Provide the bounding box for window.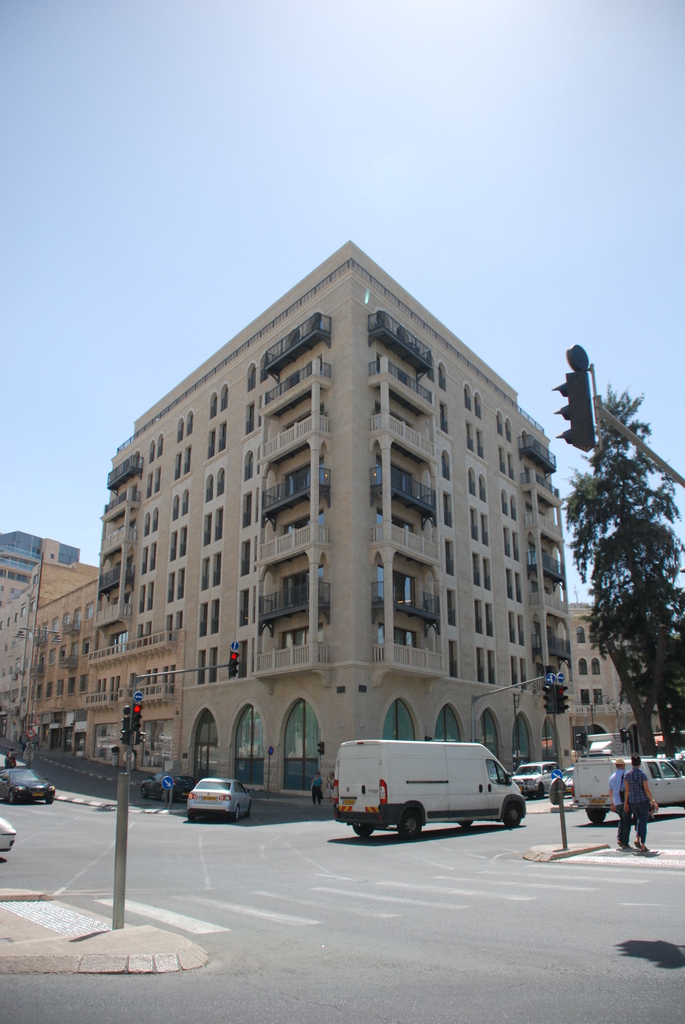
x1=84 y1=638 x2=89 y2=657.
